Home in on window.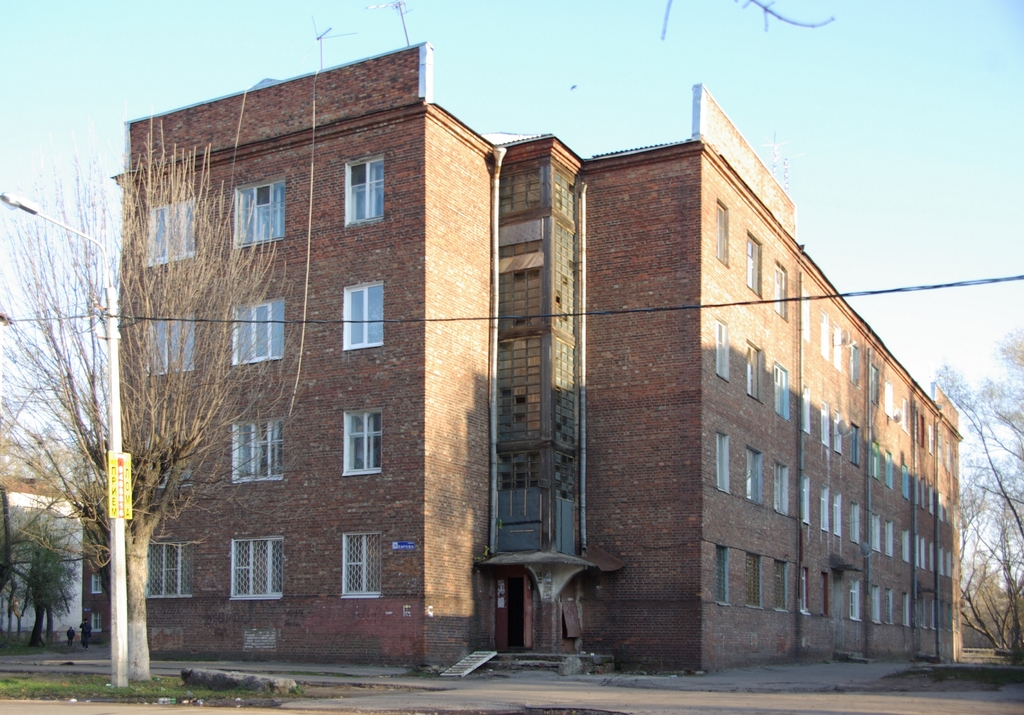
Homed in at rect(883, 584, 893, 625).
